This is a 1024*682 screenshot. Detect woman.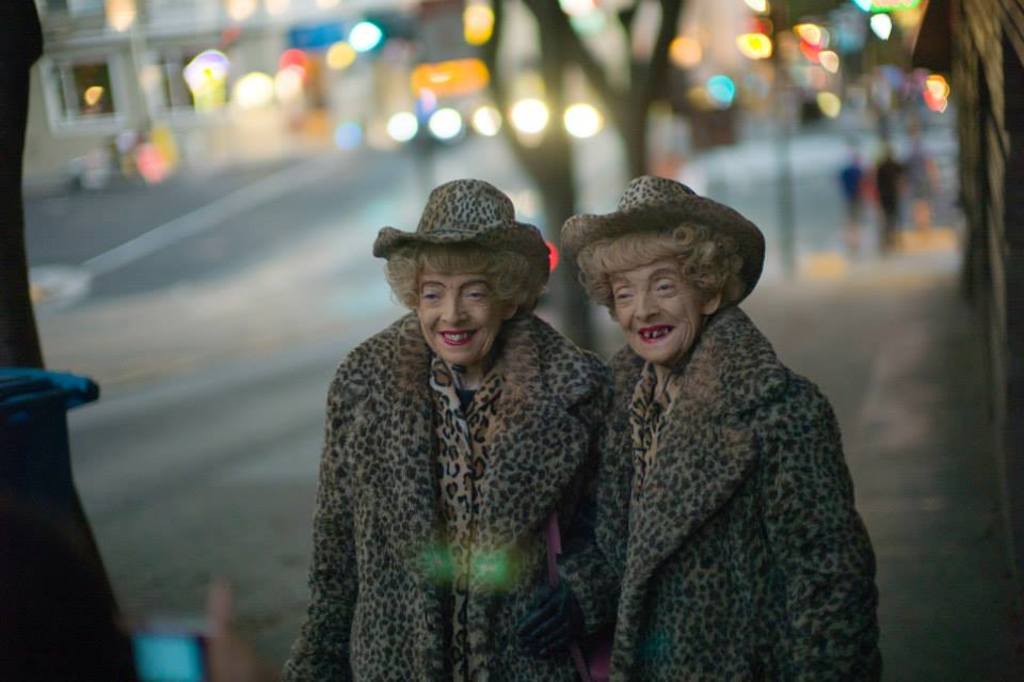
BBox(546, 173, 882, 681).
